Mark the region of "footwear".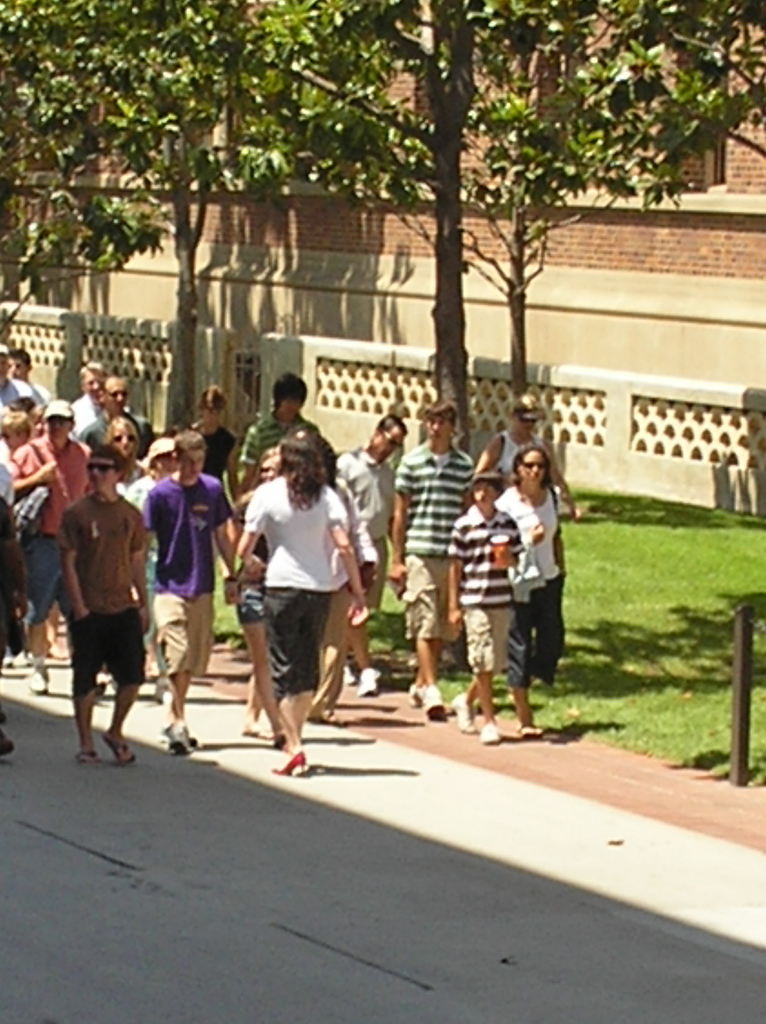
Region: detection(270, 742, 310, 778).
